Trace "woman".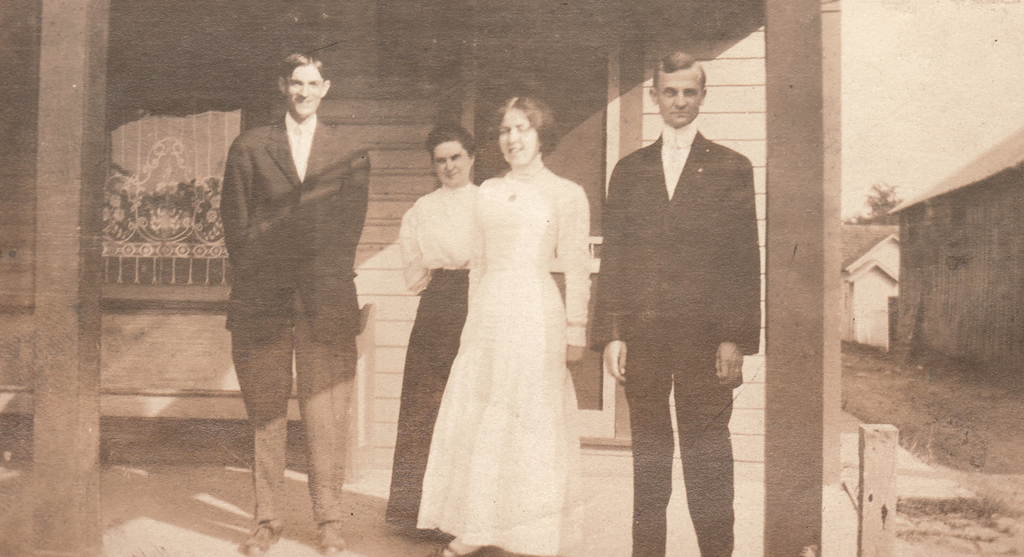
Traced to (394,120,495,538).
